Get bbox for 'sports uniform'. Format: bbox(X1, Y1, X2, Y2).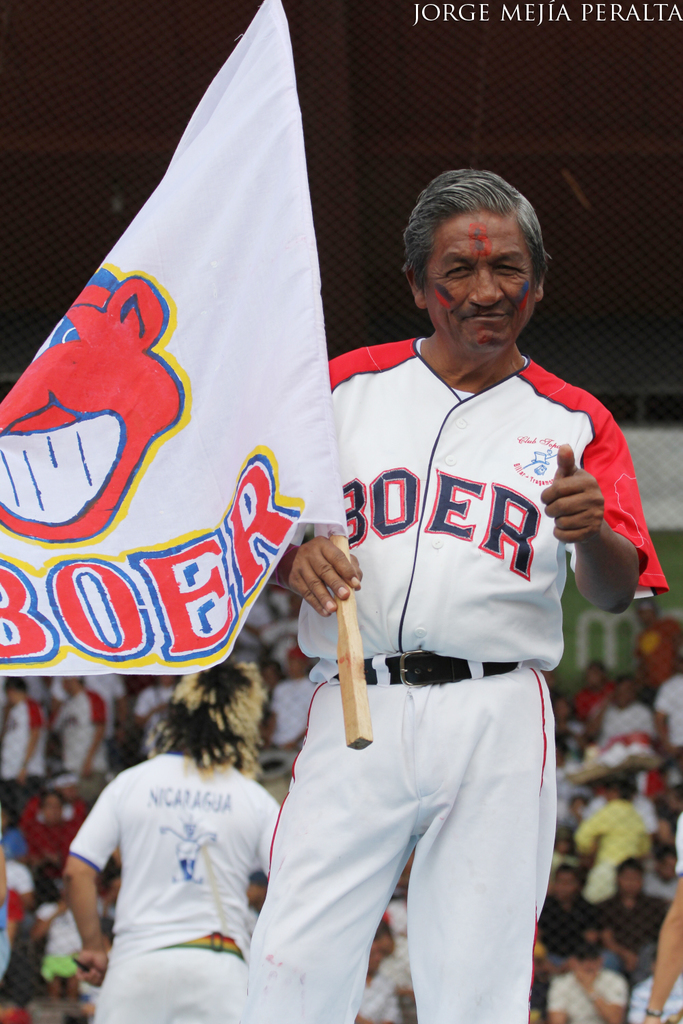
bbox(76, 756, 287, 1023).
